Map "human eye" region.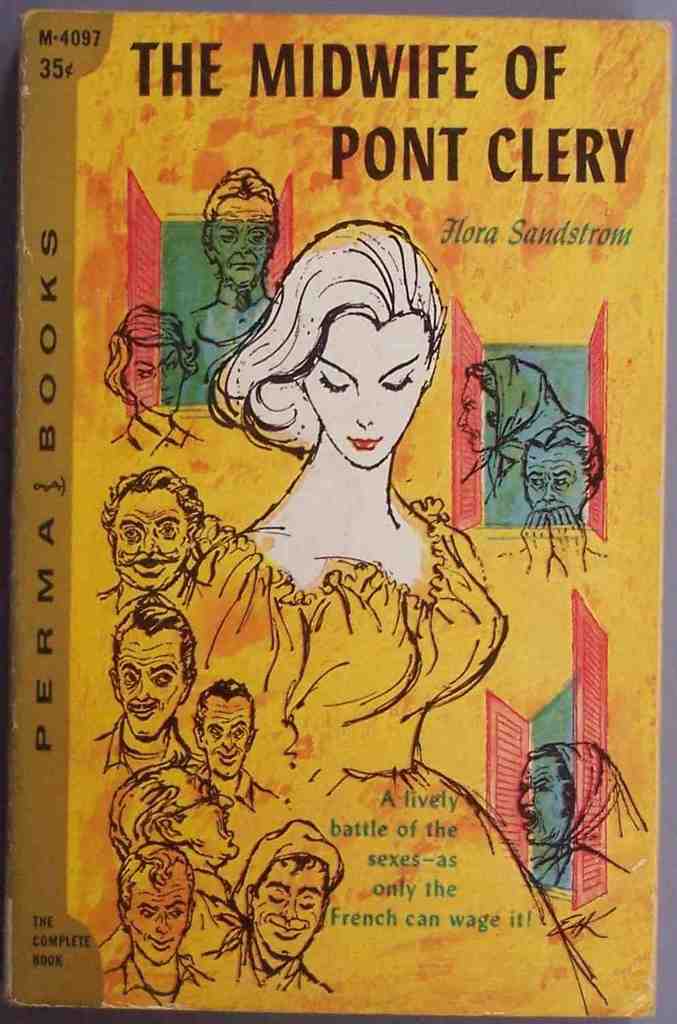
Mapped to bbox(216, 232, 234, 247).
